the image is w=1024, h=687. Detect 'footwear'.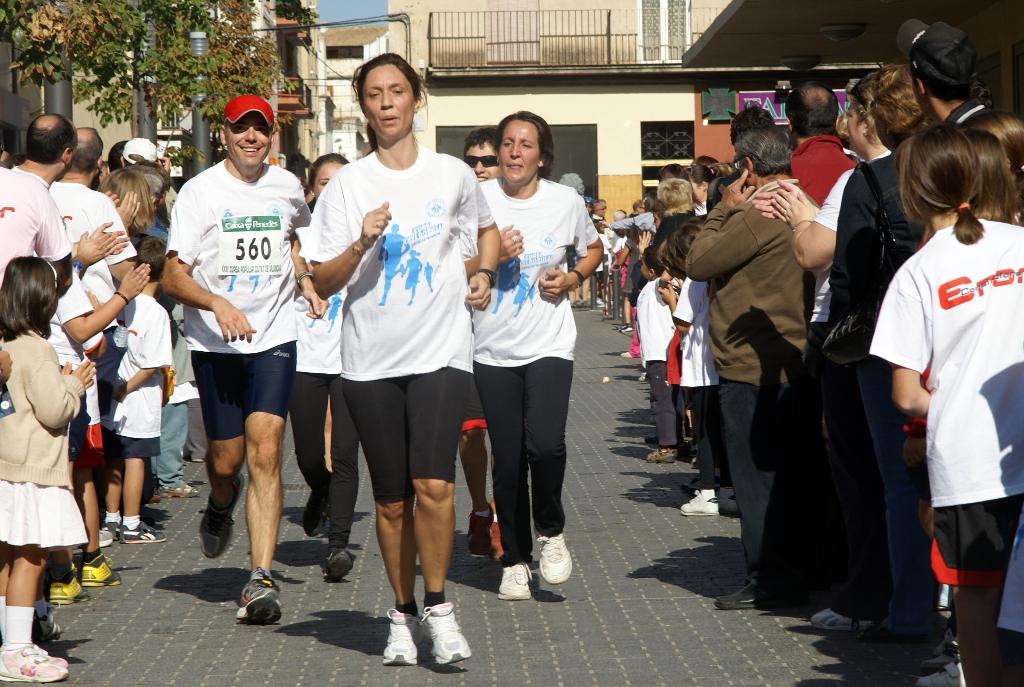
Detection: (x1=306, y1=470, x2=333, y2=539).
